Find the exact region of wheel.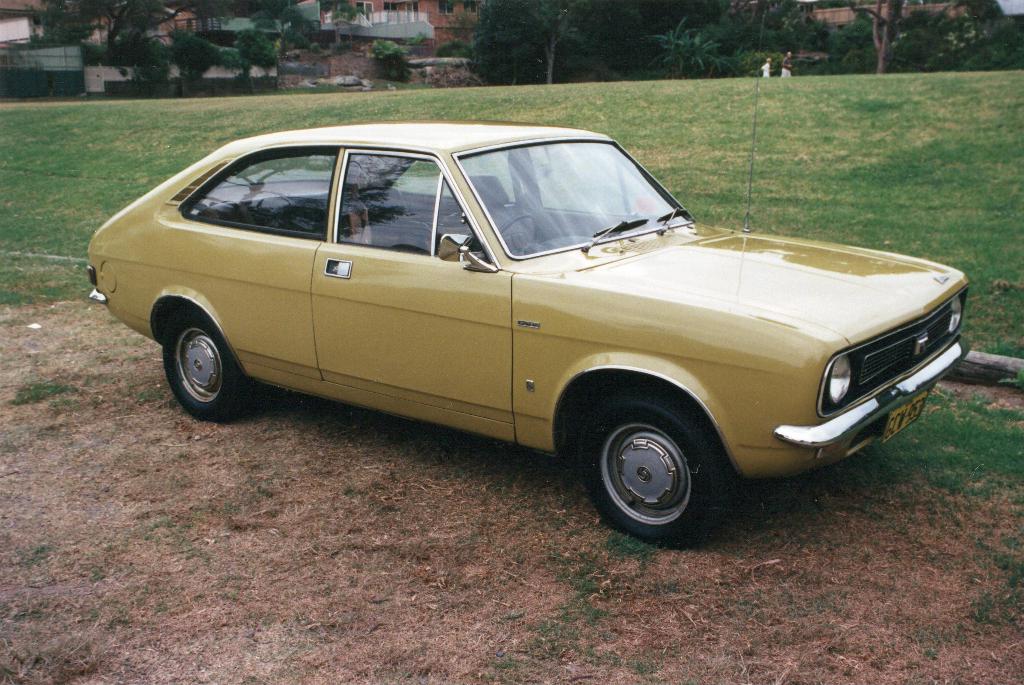
Exact region: (x1=583, y1=406, x2=718, y2=532).
